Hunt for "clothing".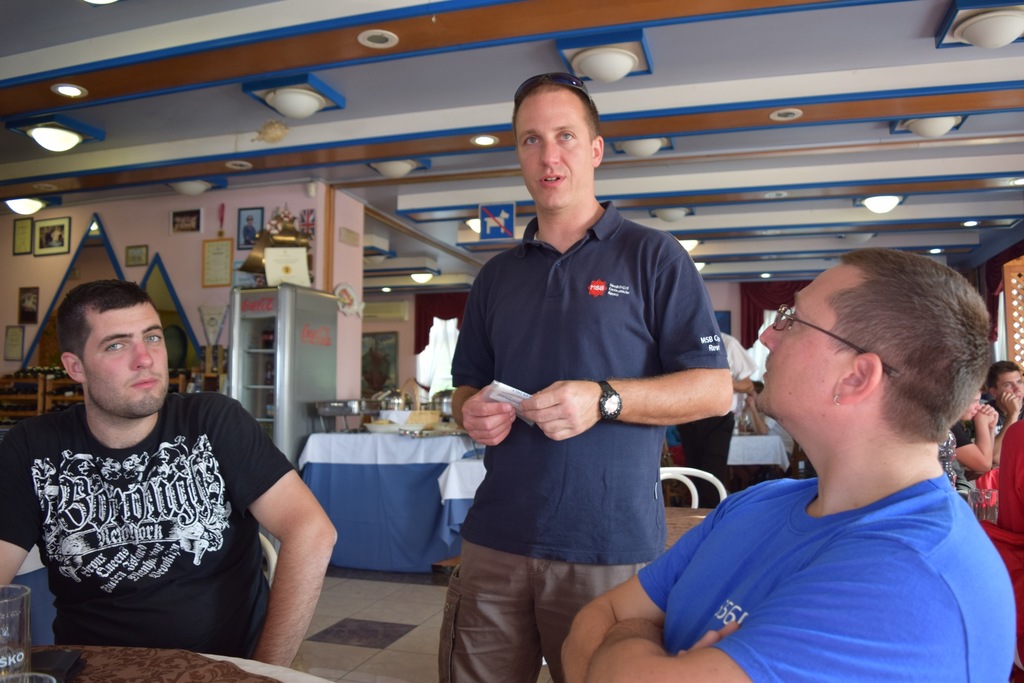
Hunted down at 437/198/730/682.
